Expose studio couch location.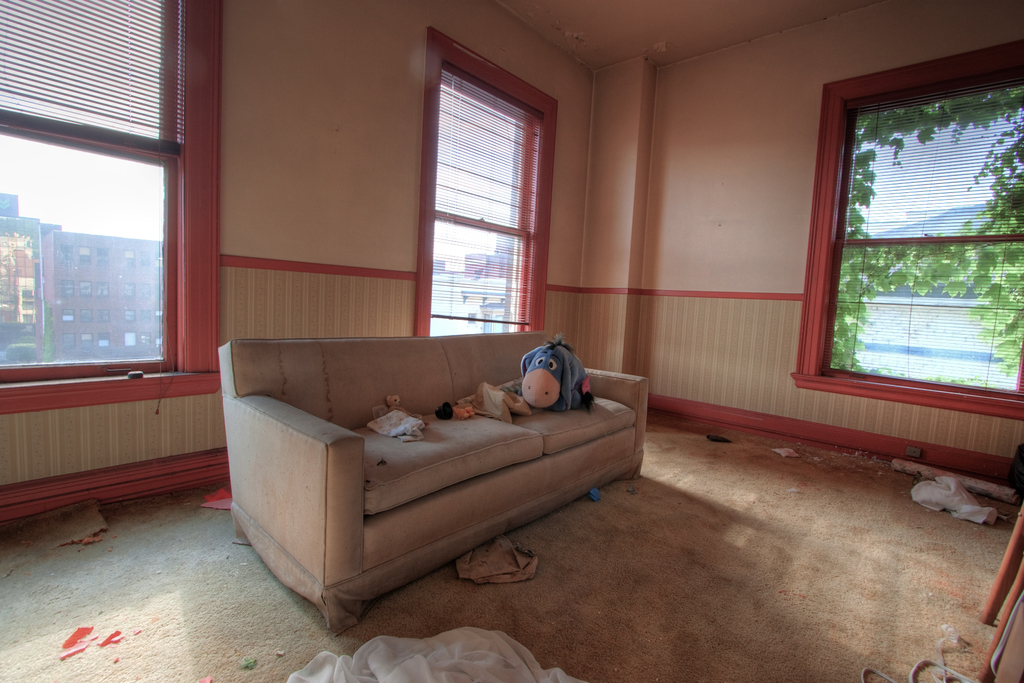
Exposed at <bbox>221, 333, 650, 638</bbox>.
